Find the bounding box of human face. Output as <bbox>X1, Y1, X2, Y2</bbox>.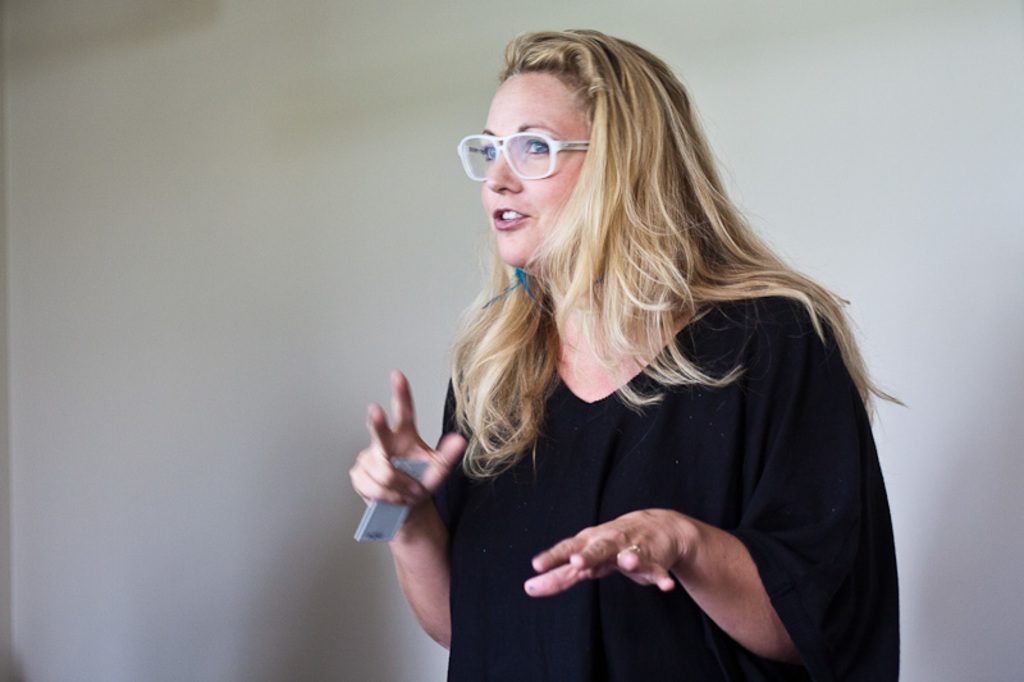
<bbox>476, 69, 599, 270</bbox>.
